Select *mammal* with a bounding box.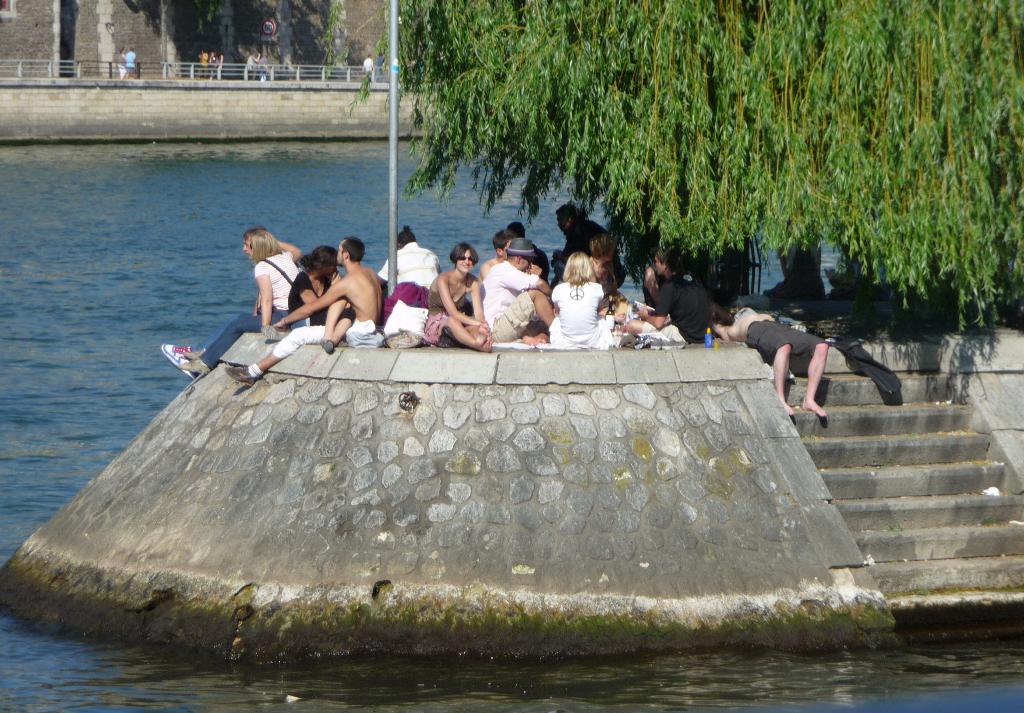
box(123, 46, 135, 74).
